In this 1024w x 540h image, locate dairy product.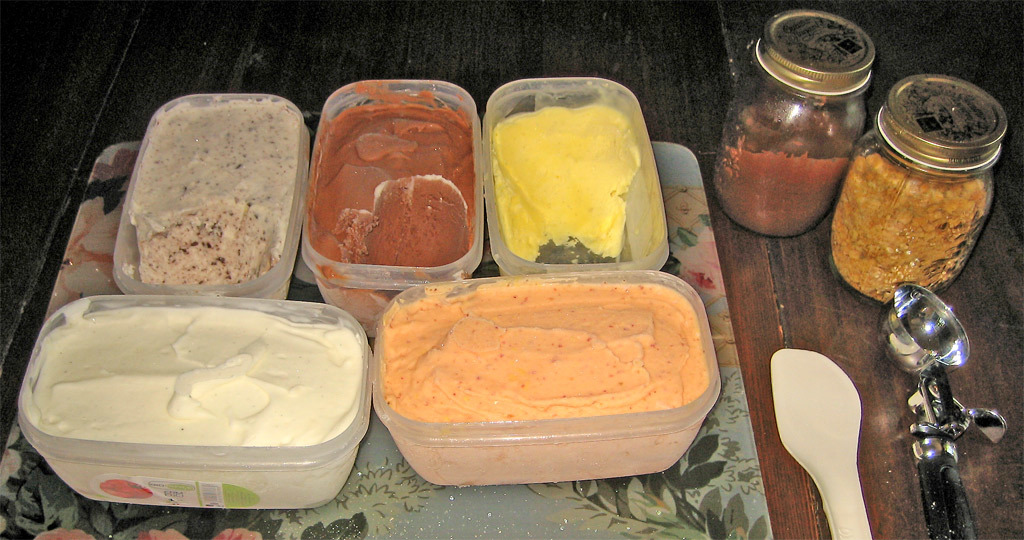
Bounding box: BBox(506, 110, 640, 253).
